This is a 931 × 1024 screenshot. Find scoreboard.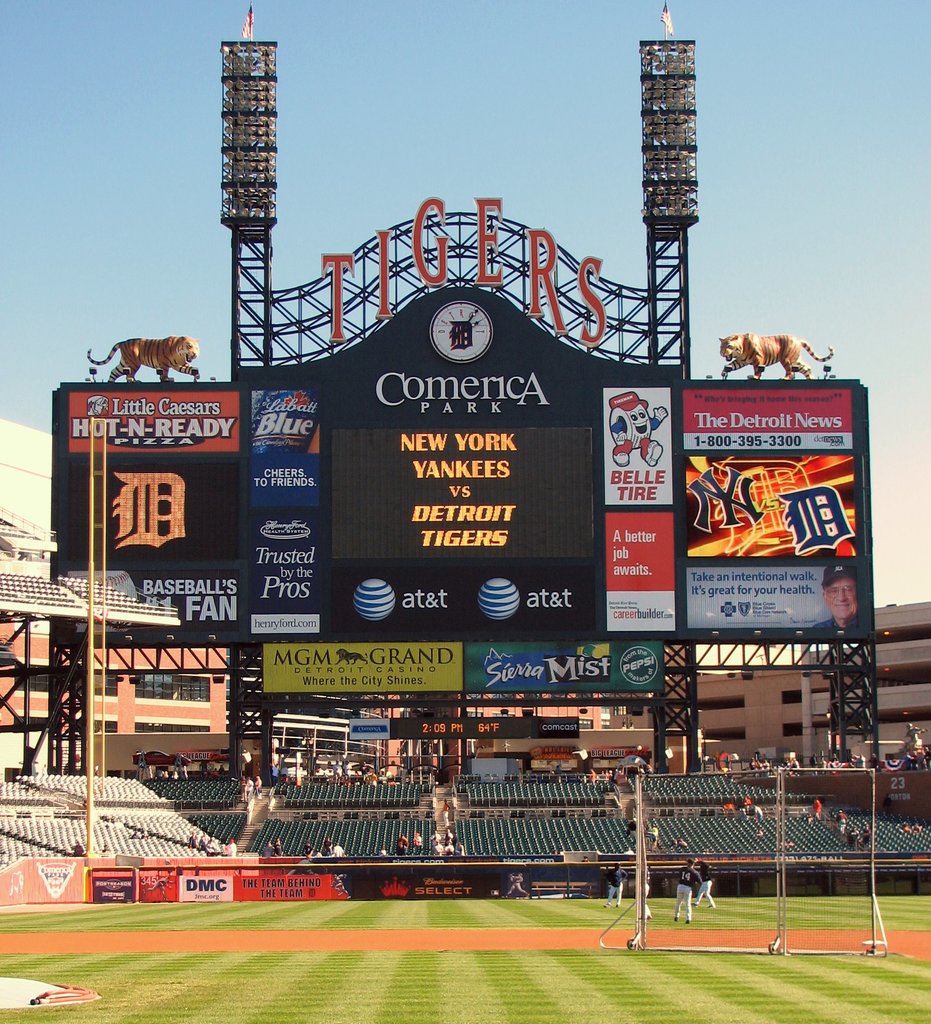
Bounding box: 46:285:879:643.
